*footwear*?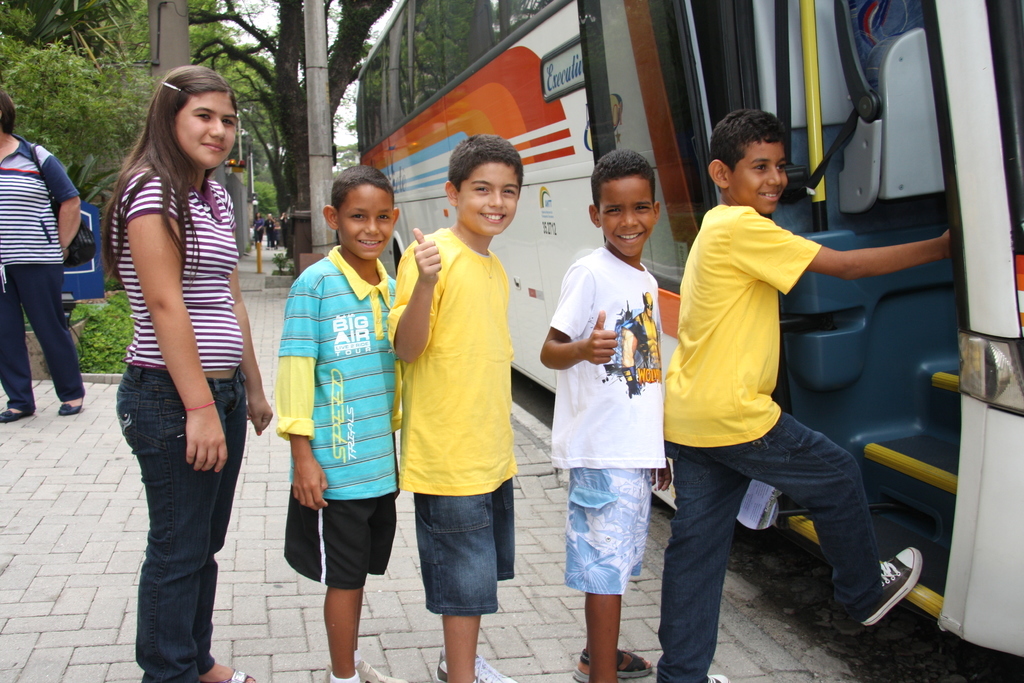
323/657/410/682
